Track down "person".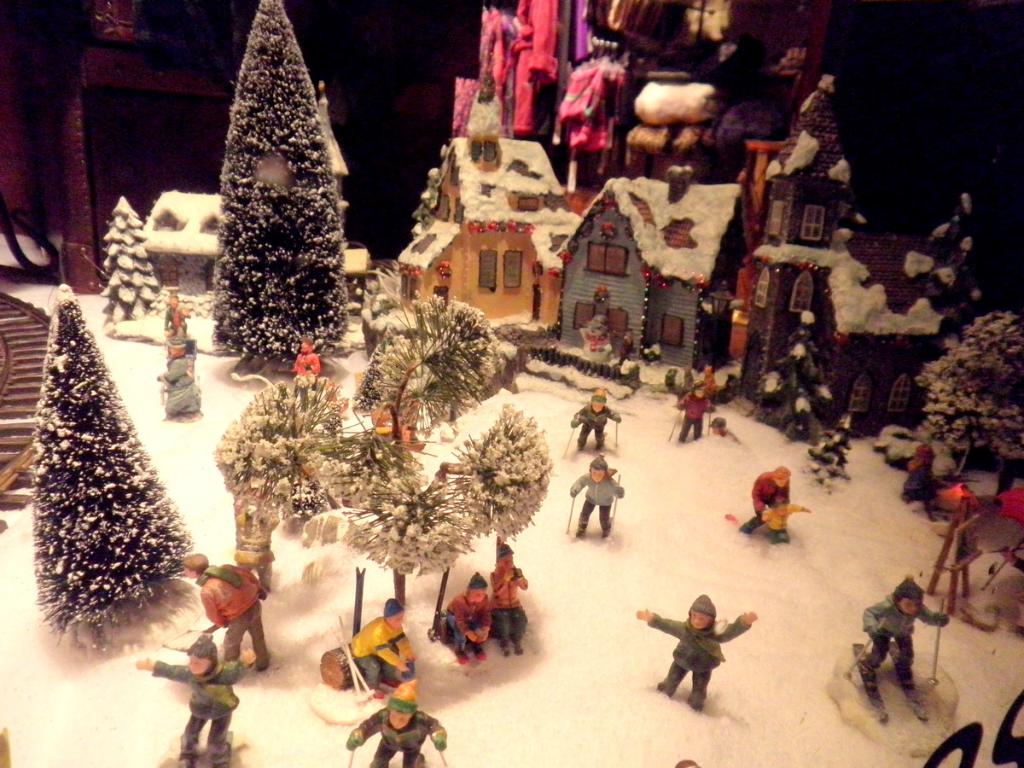
Tracked to 160,290,185,335.
